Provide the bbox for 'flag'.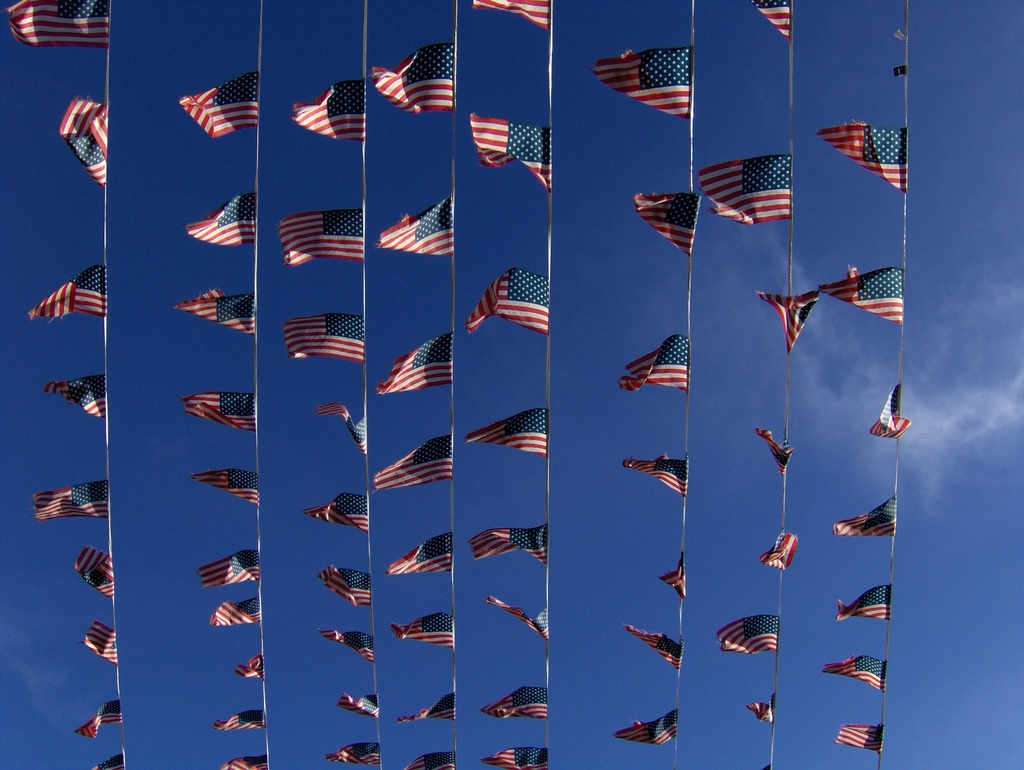
BBox(182, 193, 260, 251).
